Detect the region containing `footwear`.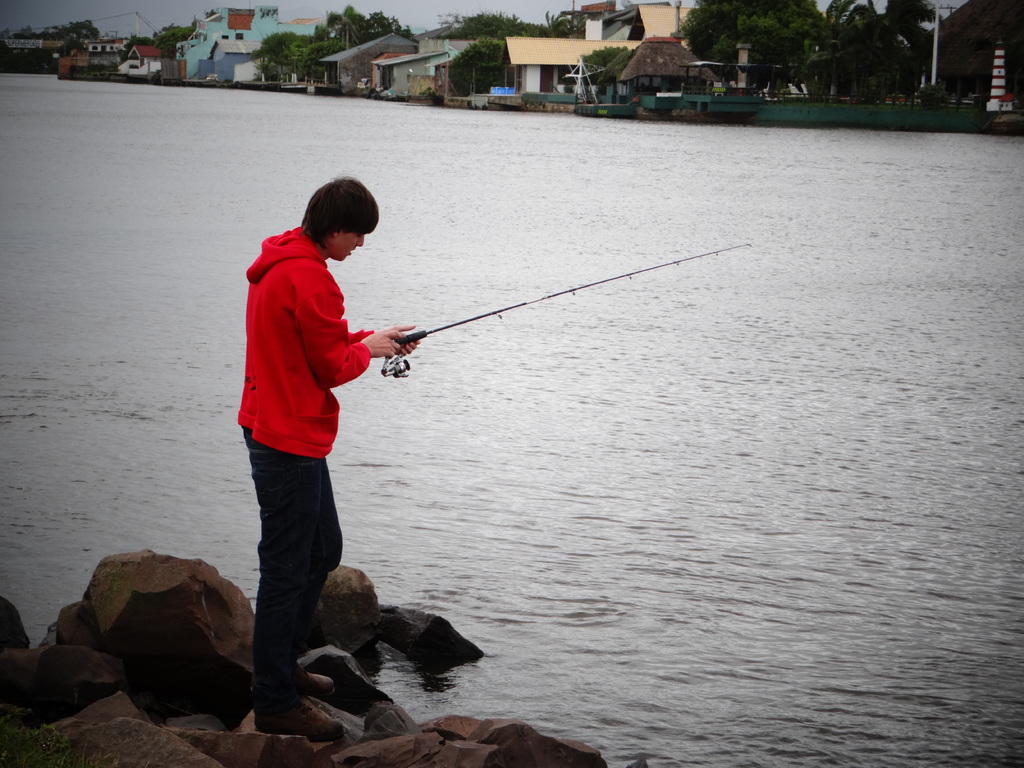
(x1=300, y1=668, x2=333, y2=696).
